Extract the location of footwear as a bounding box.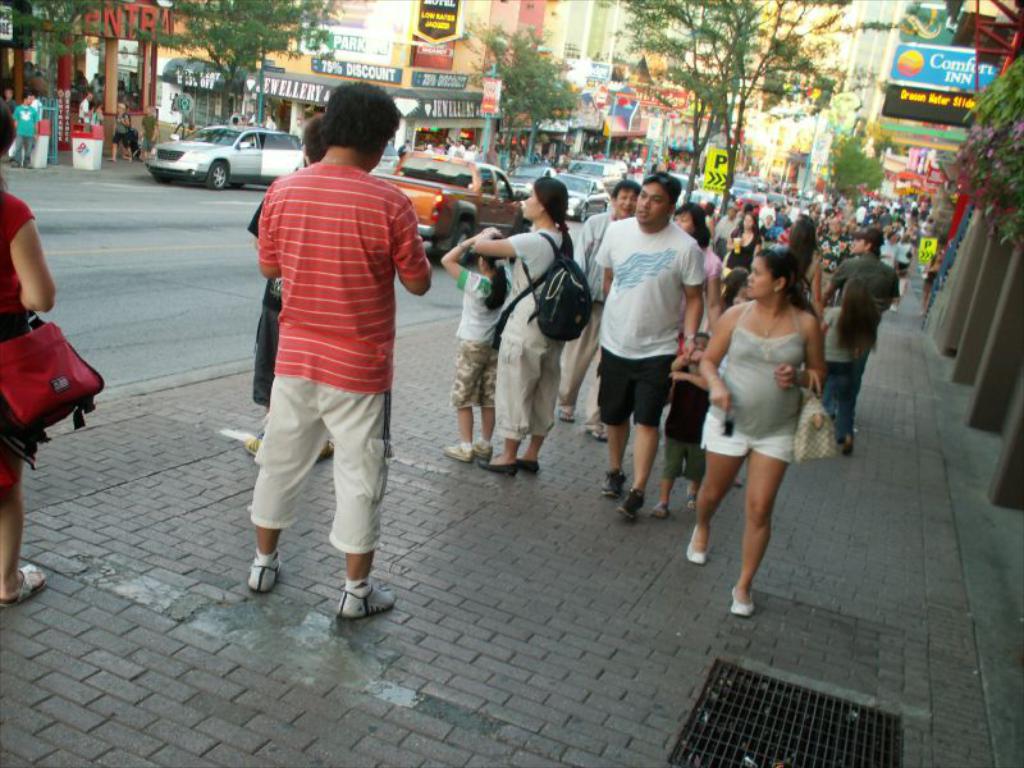
l=730, t=480, r=749, b=490.
